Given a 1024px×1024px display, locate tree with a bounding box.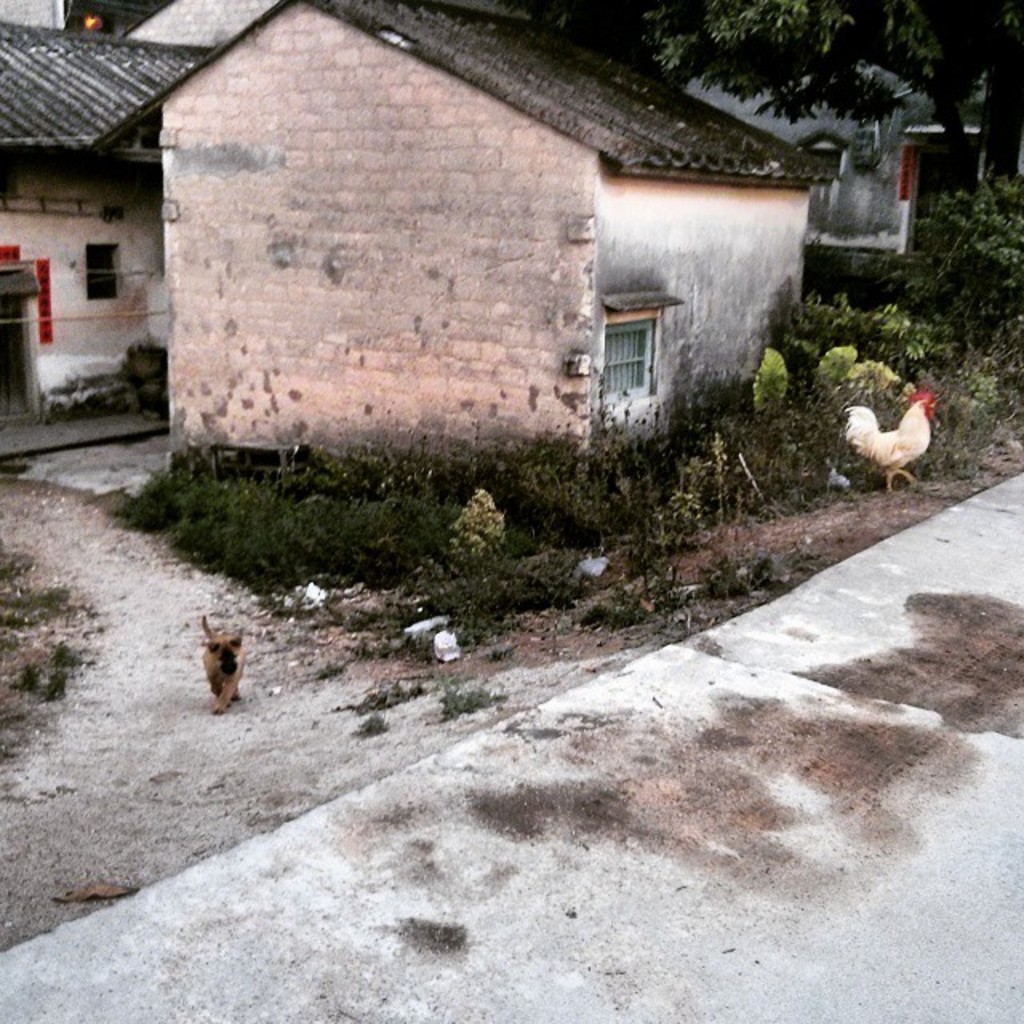
Located: 469, 0, 1022, 357.
